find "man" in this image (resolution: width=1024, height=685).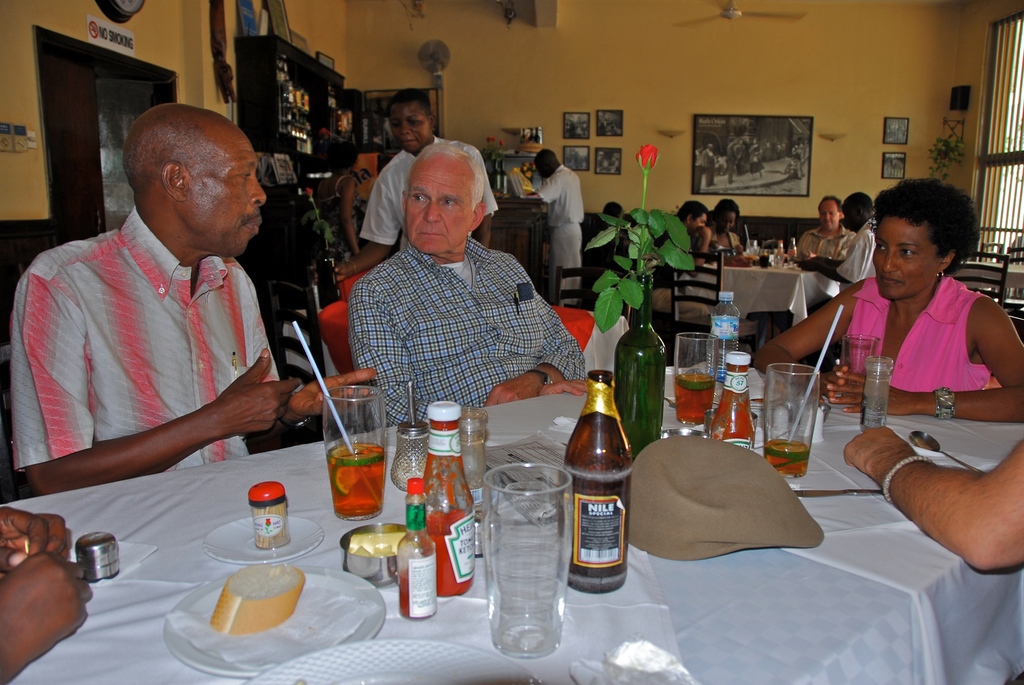
x1=346 y1=145 x2=589 y2=423.
